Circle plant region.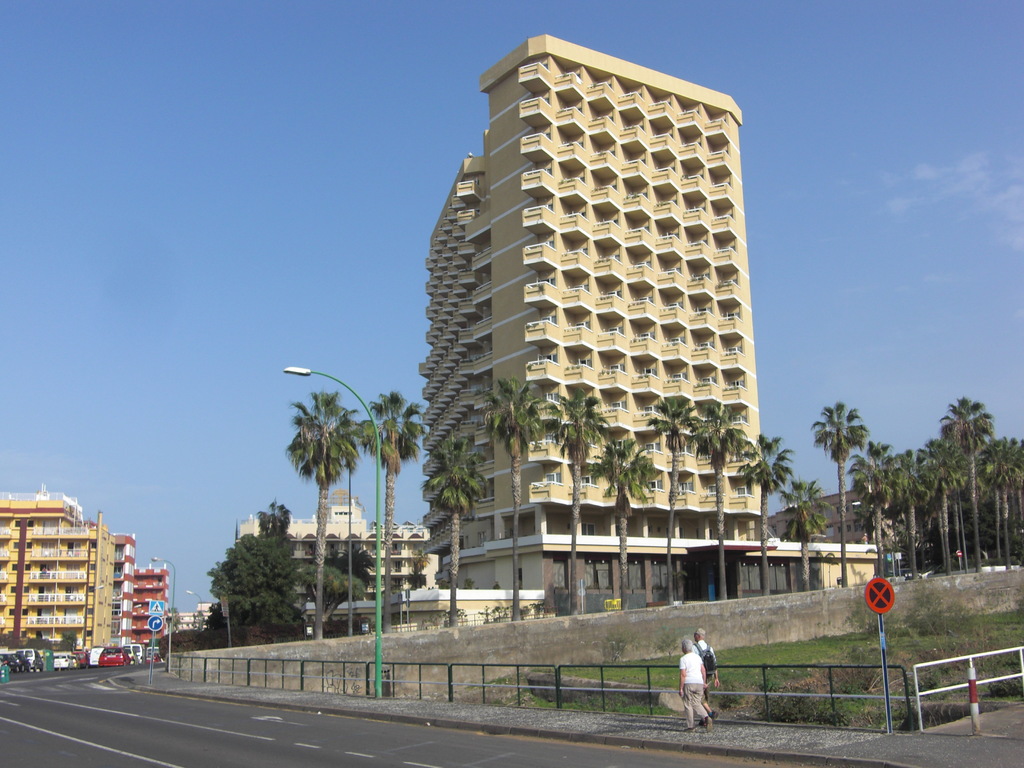
Region: bbox(422, 604, 470, 627).
